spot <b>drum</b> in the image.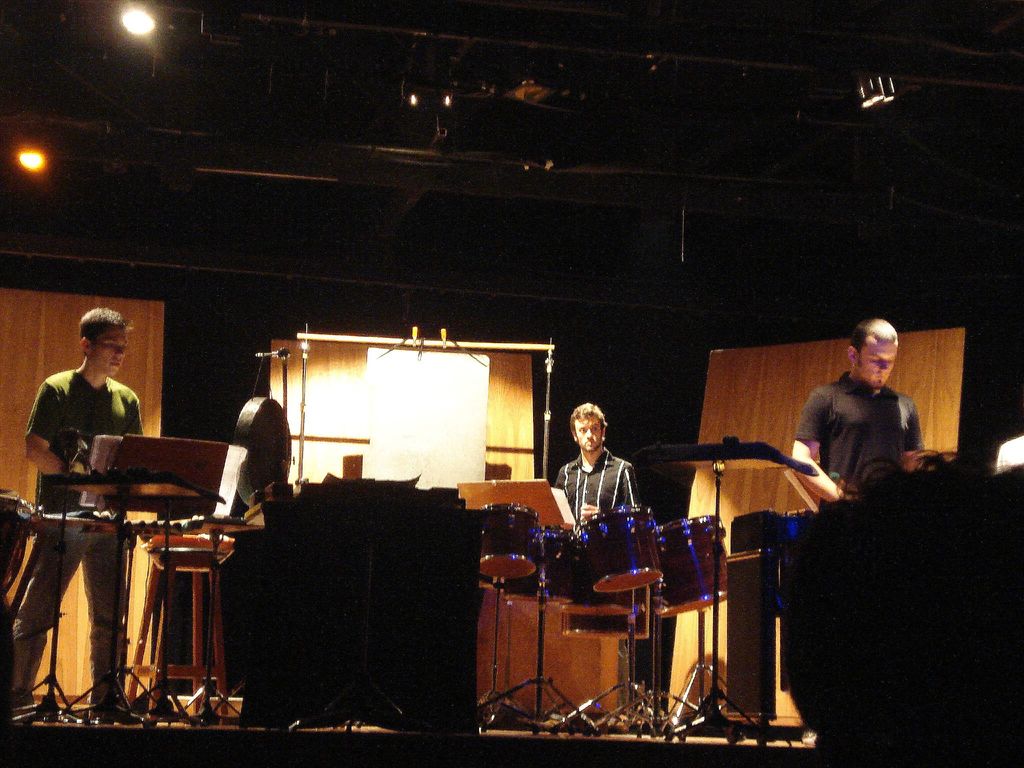
<b>drum</b> found at (657, 513, 727, 616).
